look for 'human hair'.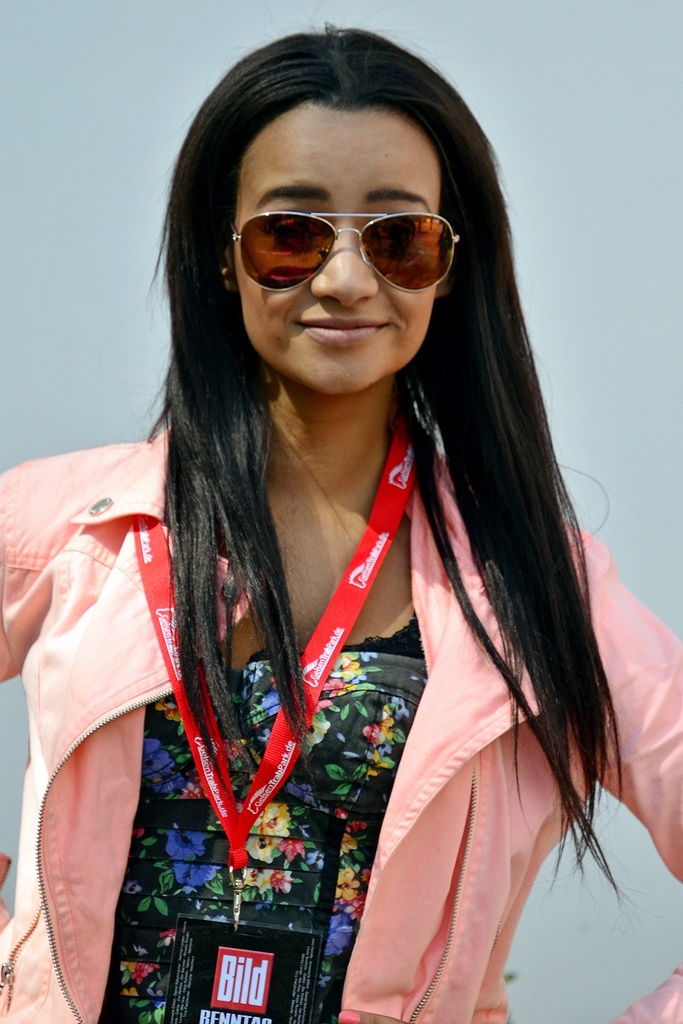
Found: 79:102:606:943.
